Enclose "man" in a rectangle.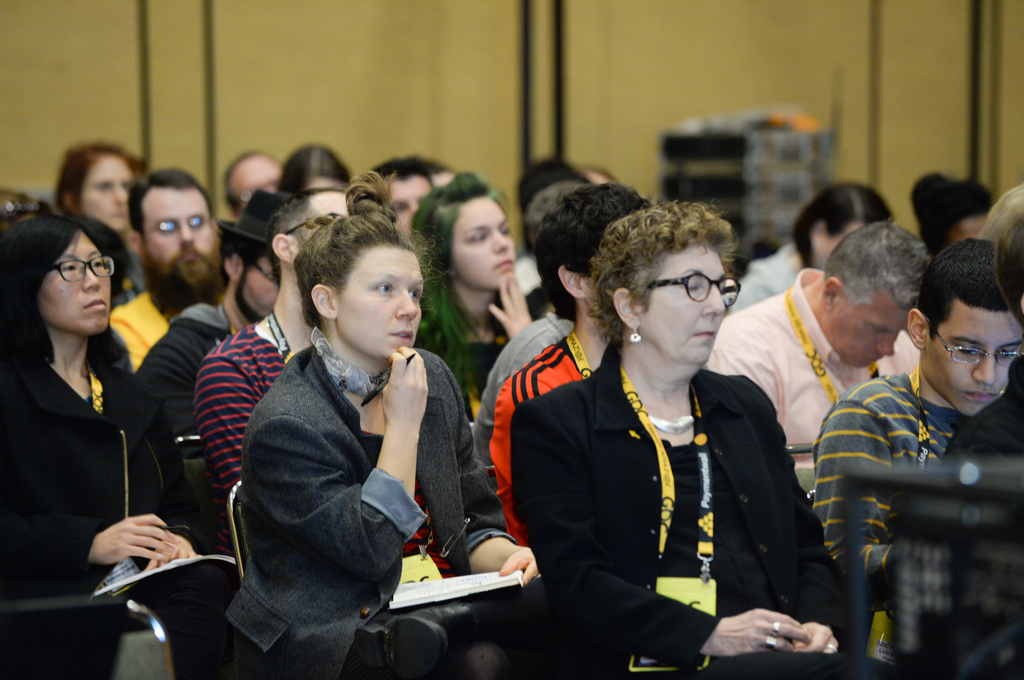
{"left": 365, "top": 158, "right": 433, "bottom": 247}.
